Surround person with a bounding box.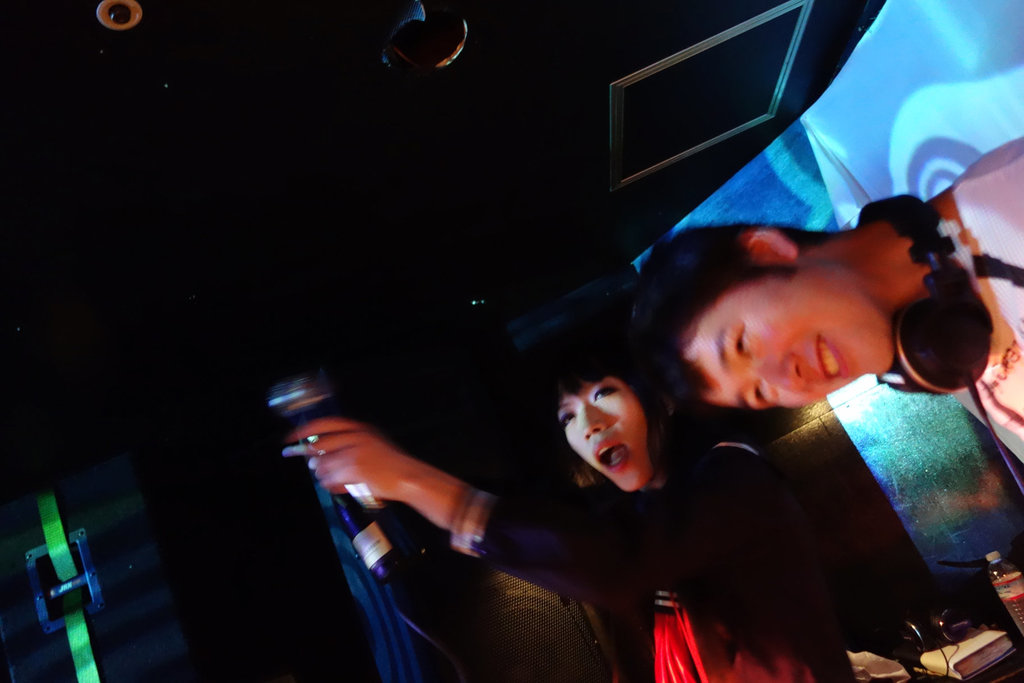
(621, 129, 1023, 441).
